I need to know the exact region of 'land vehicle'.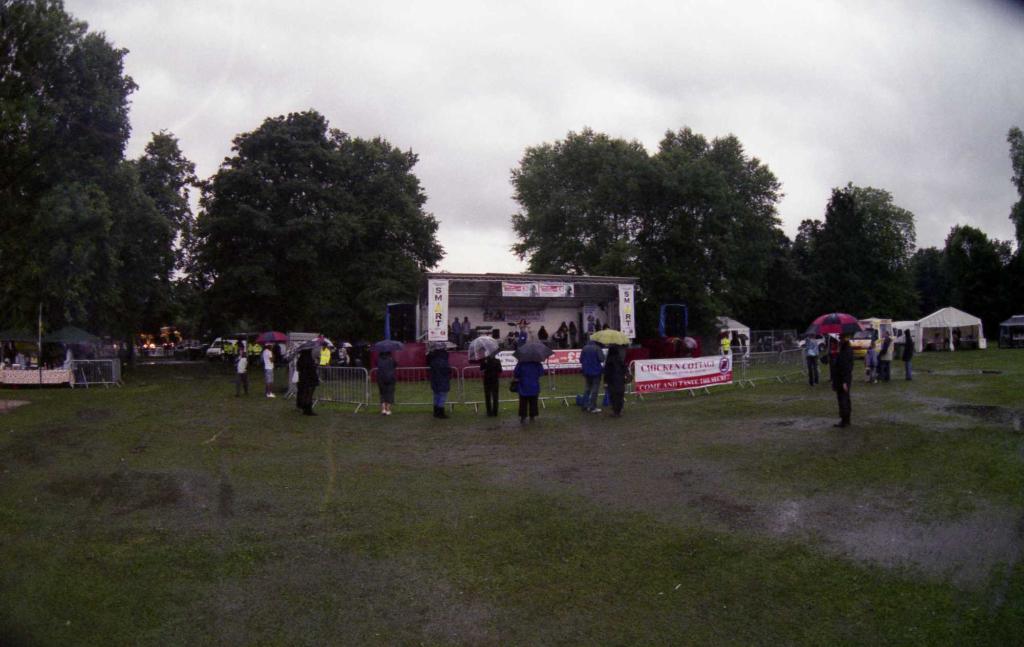
Region: crop(797, 334, 825, 353).
